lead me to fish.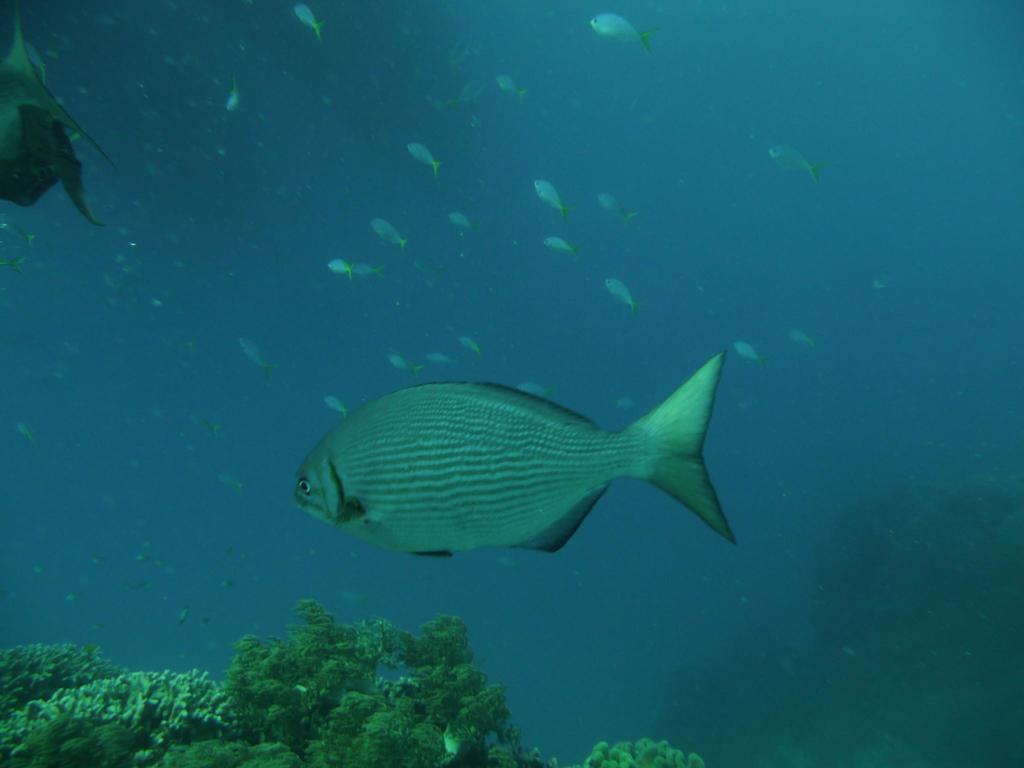
Lead to bbox=(514, 381, 545, 394).
